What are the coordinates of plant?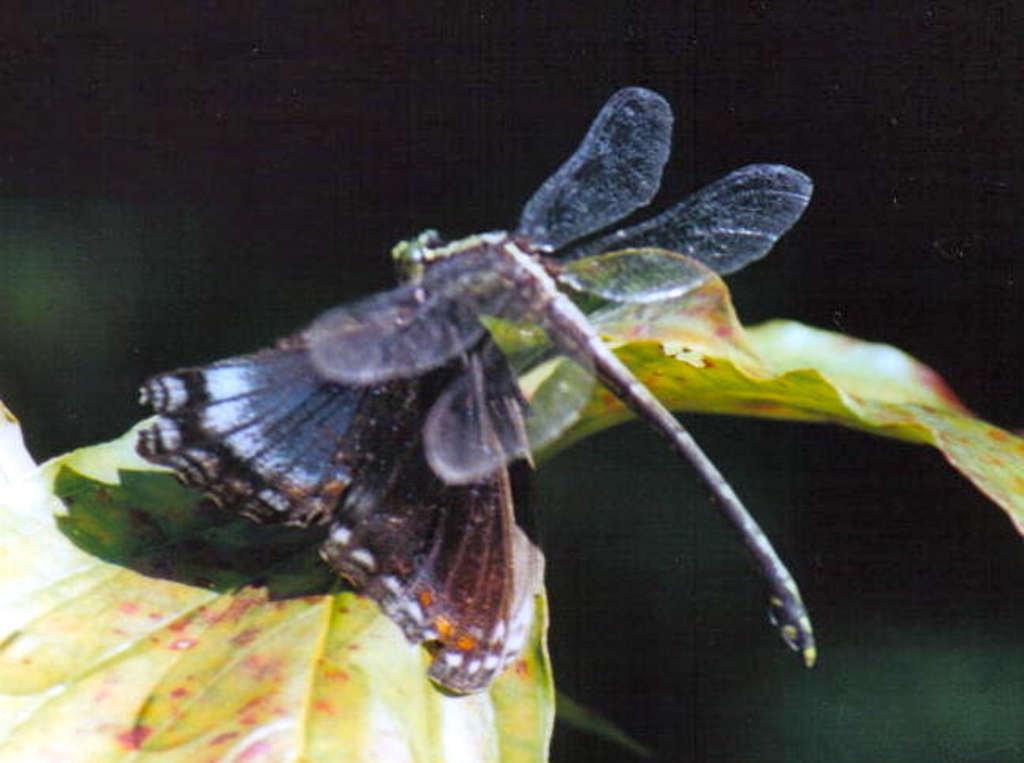
{"x1": 0, "y1": 294, "x2": 1022, "y2": 761}.
